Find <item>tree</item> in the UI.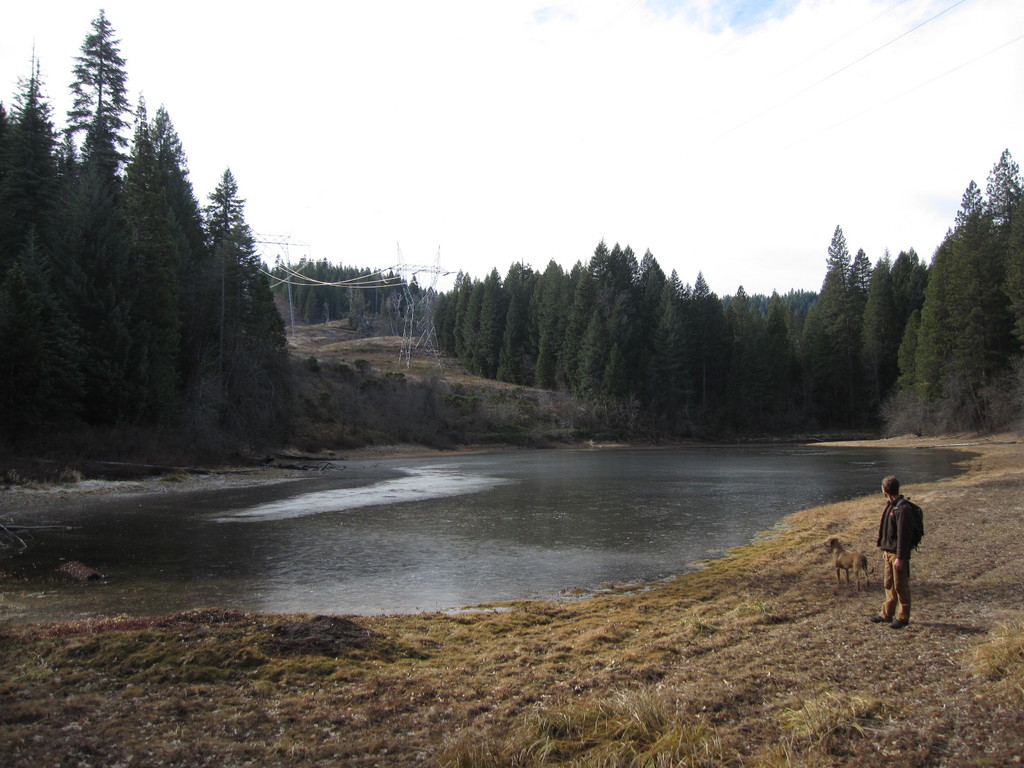
UI element at [x1=642, y1=252, x2=724, y2=446].
